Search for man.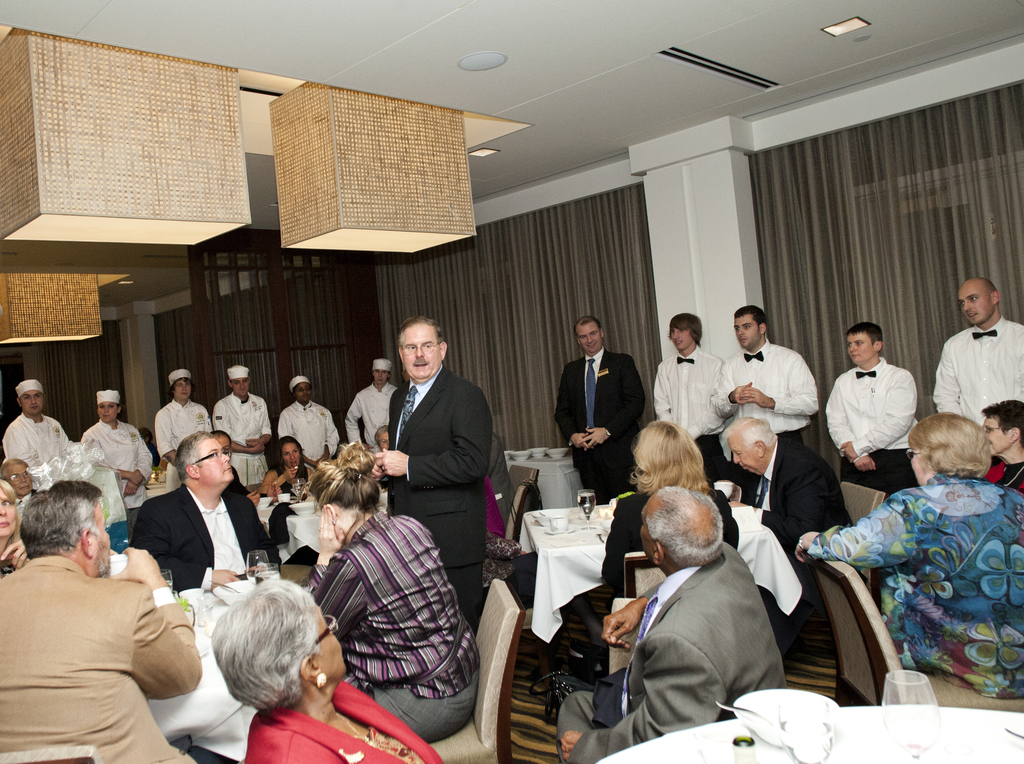
Found at <box>822,321,925,500</box>.
